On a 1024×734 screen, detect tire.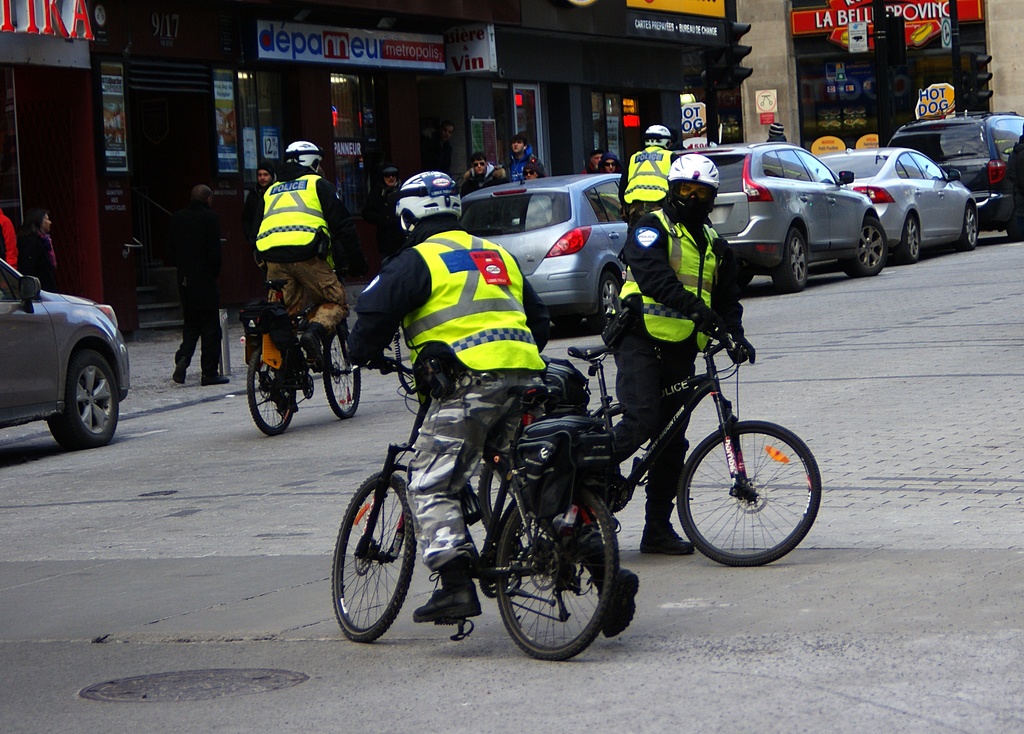
(493, 470, 619, 658).
